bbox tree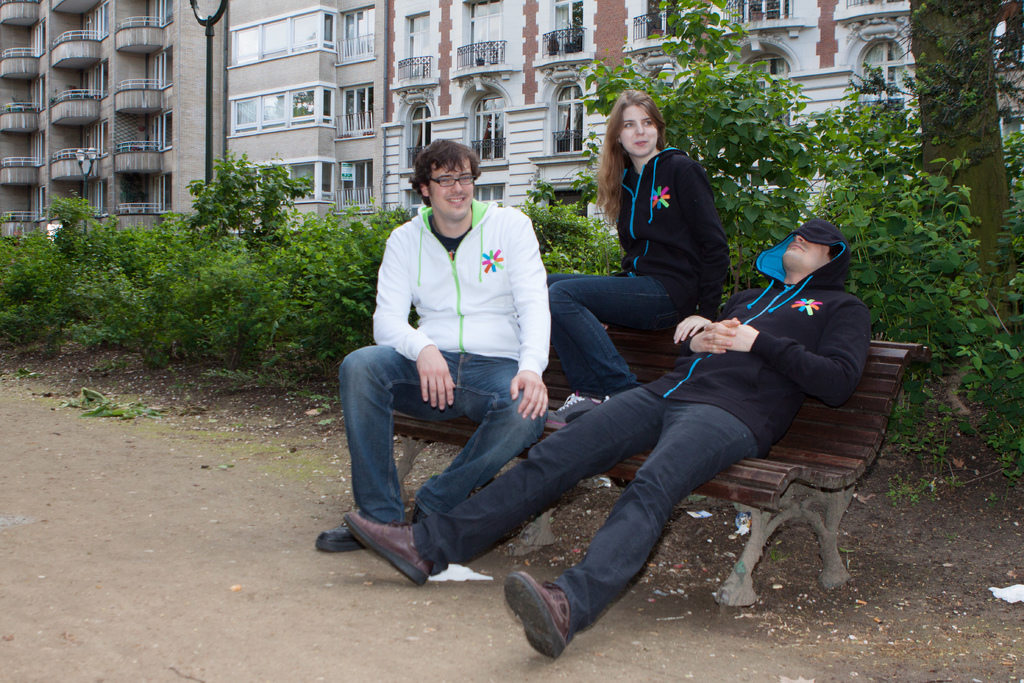
<box>845,0,1023,422</box>
